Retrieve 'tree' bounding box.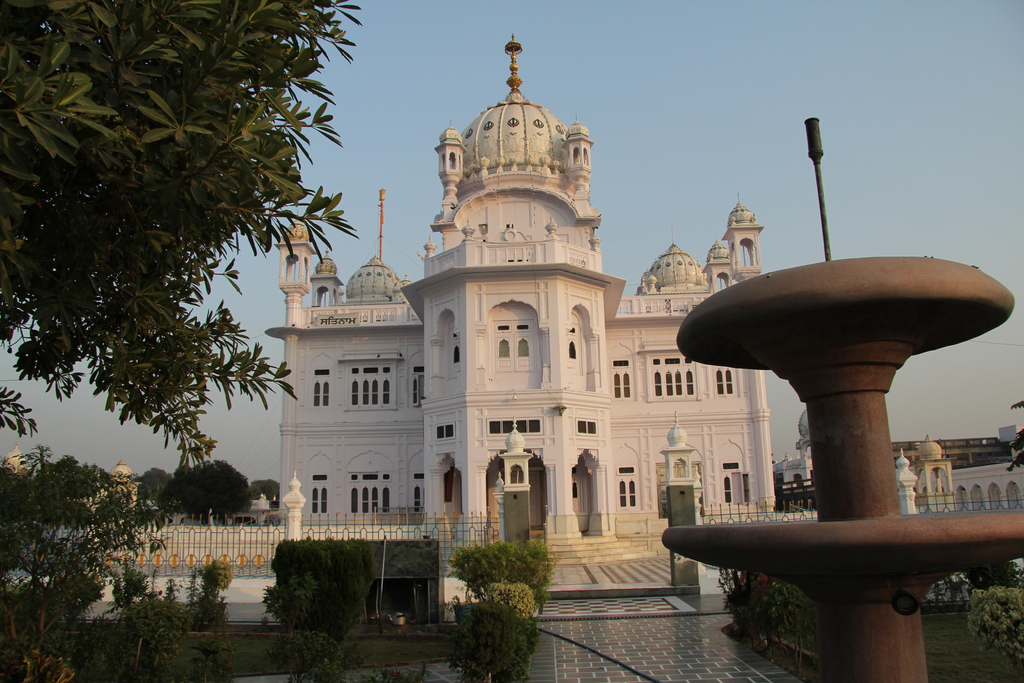
Bounding box: {"x1": 0, "y1": 450, "x2": 211, "y2": 682}.
